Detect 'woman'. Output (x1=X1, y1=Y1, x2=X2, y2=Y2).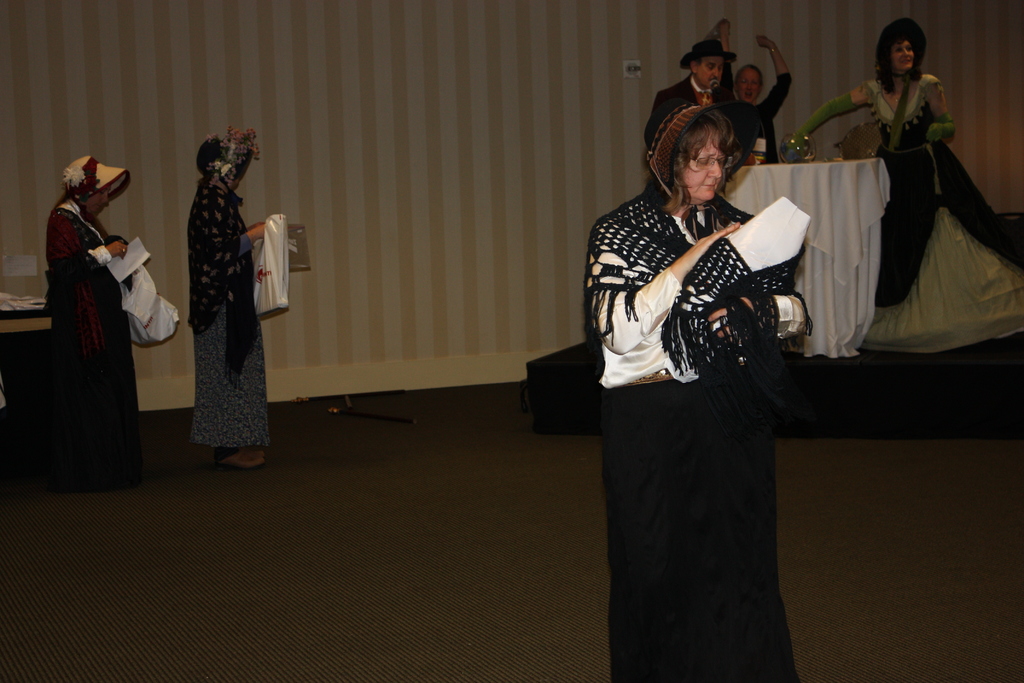
(x1=582, y1=99, x2=812, y2=682).
